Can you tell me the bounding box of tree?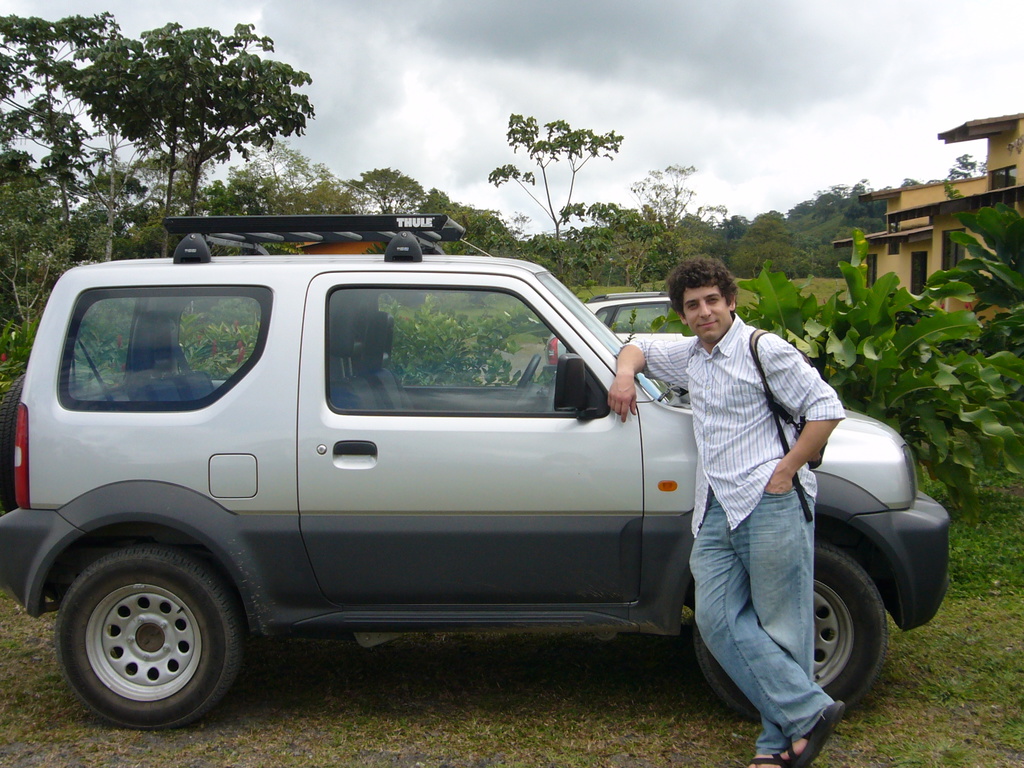
[605, 161, 676, 287].
